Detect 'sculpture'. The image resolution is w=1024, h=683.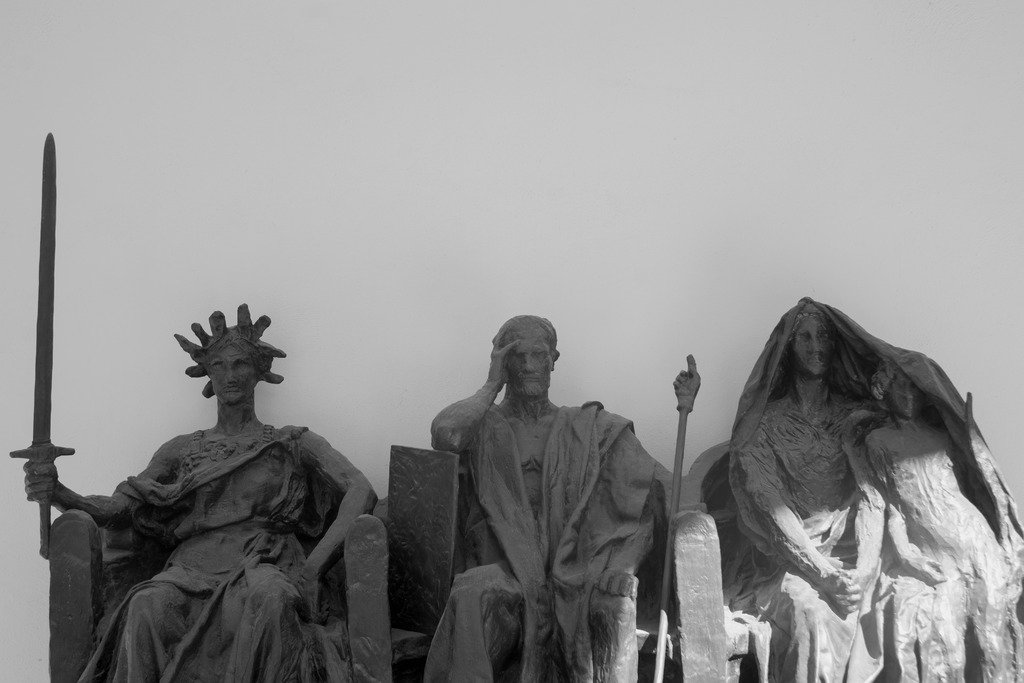
pyautogui.locateOnScreen(680, 268, 1023, 682).
